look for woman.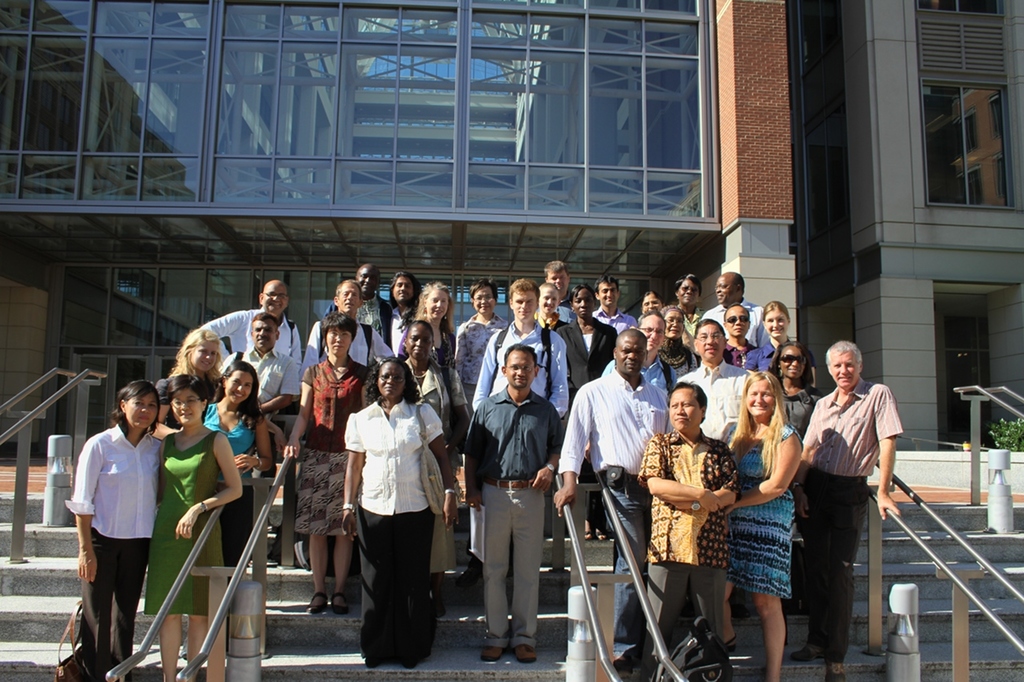
Found: bbox=[174, 328, 222, 387].
